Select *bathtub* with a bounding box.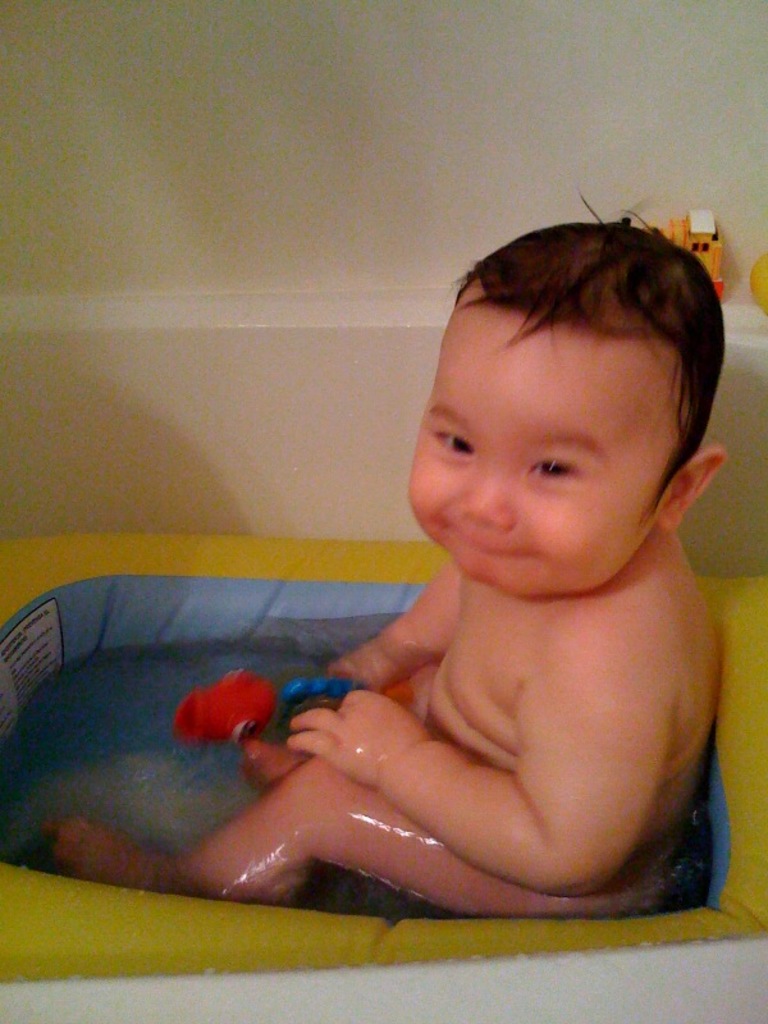
left=0, top=273, right=767, bottom=1023.
